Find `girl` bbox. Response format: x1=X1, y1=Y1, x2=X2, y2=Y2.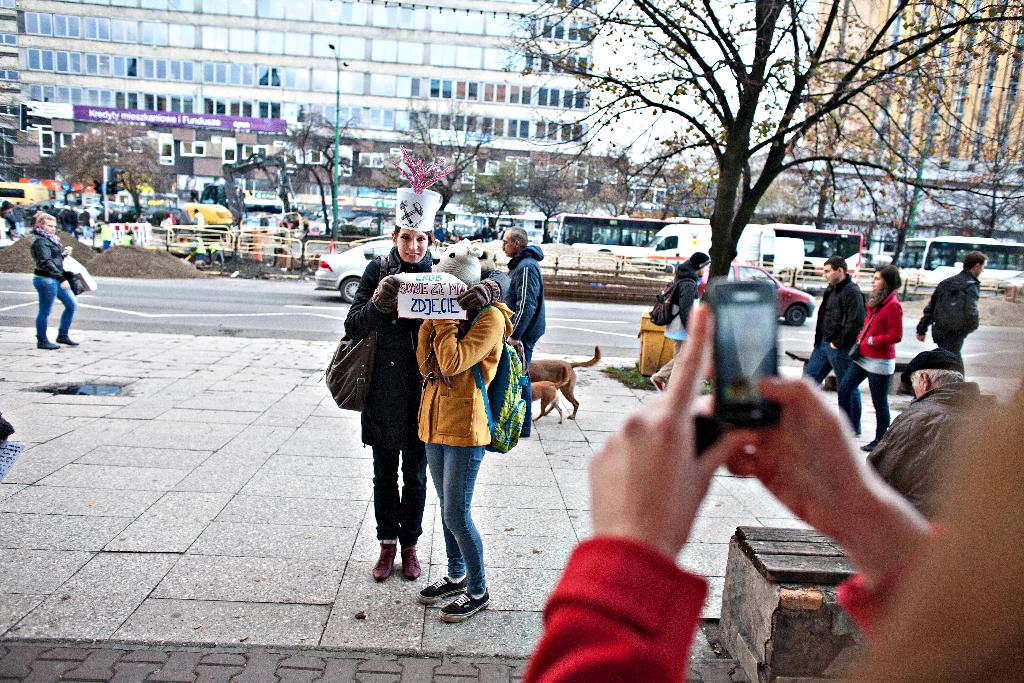
x1=839, y1=264, x2=905, y2=457.
